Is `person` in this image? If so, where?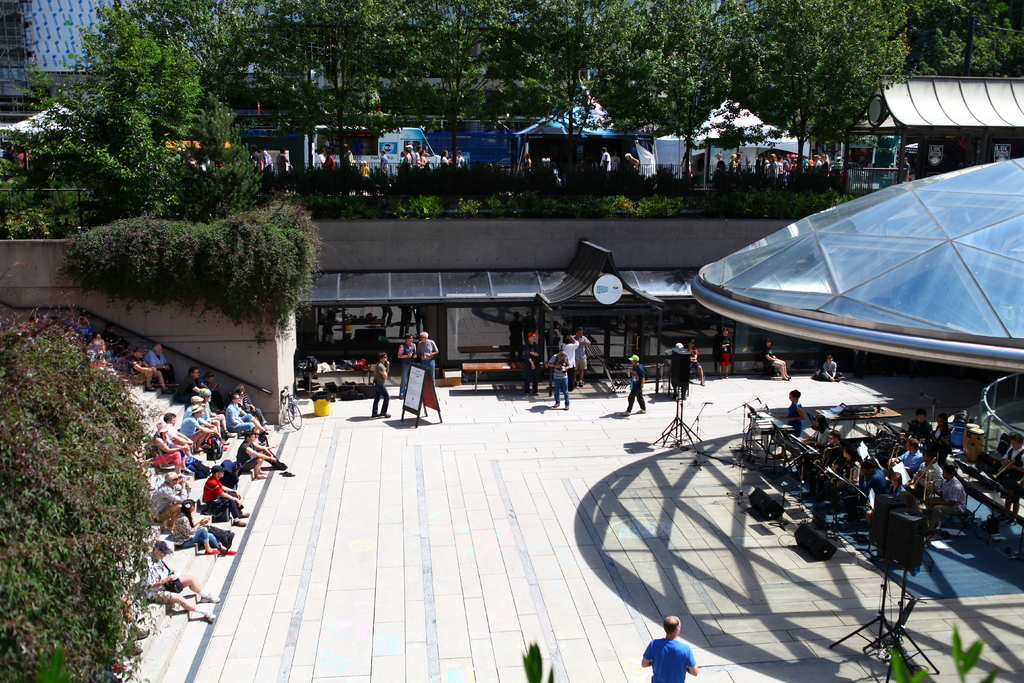
Yes, at x1=564 y1=336 x2=579 y2=381.
